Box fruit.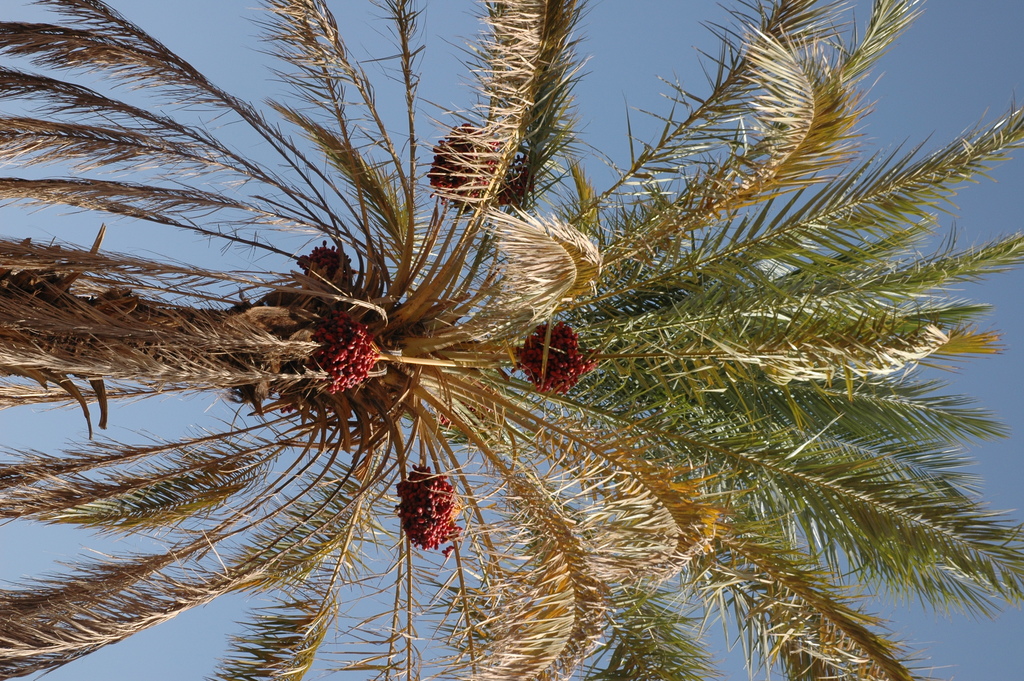
[392,481,461,559].
